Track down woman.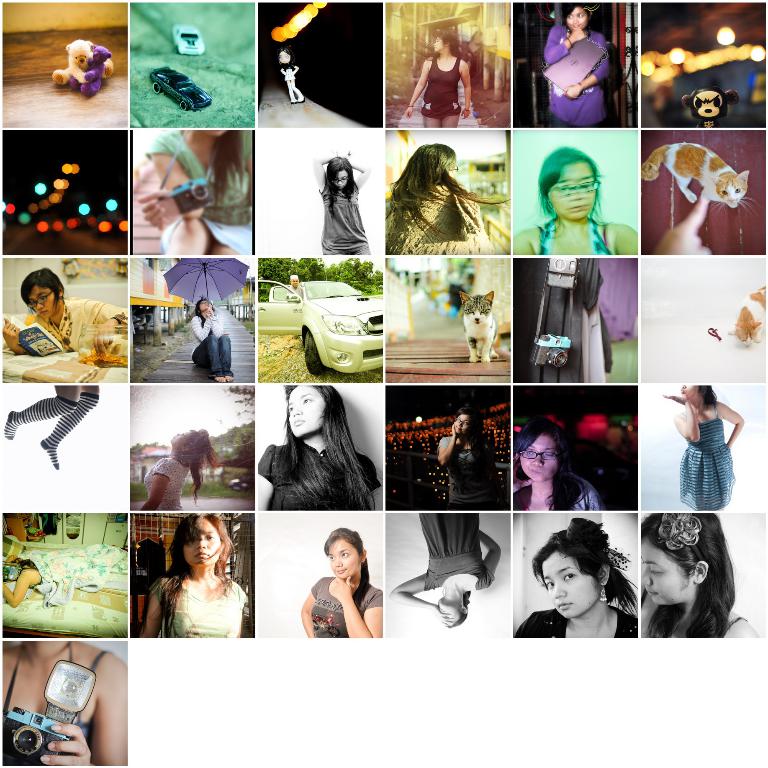
Tracked to detection(144, 128, 251, 258).
